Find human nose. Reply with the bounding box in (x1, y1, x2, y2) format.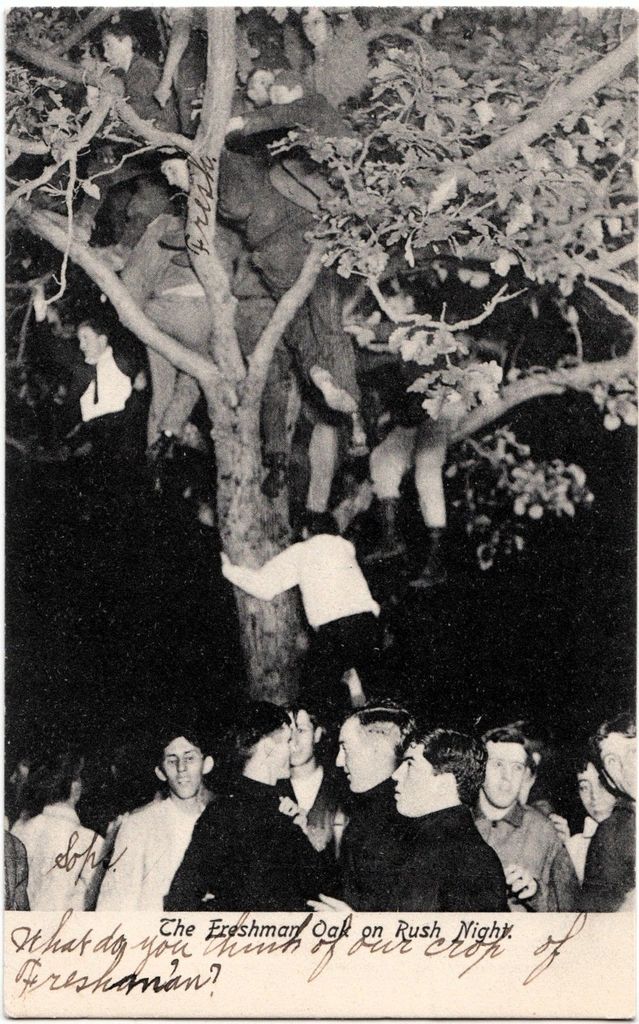
(500, 762, 514, 783).
